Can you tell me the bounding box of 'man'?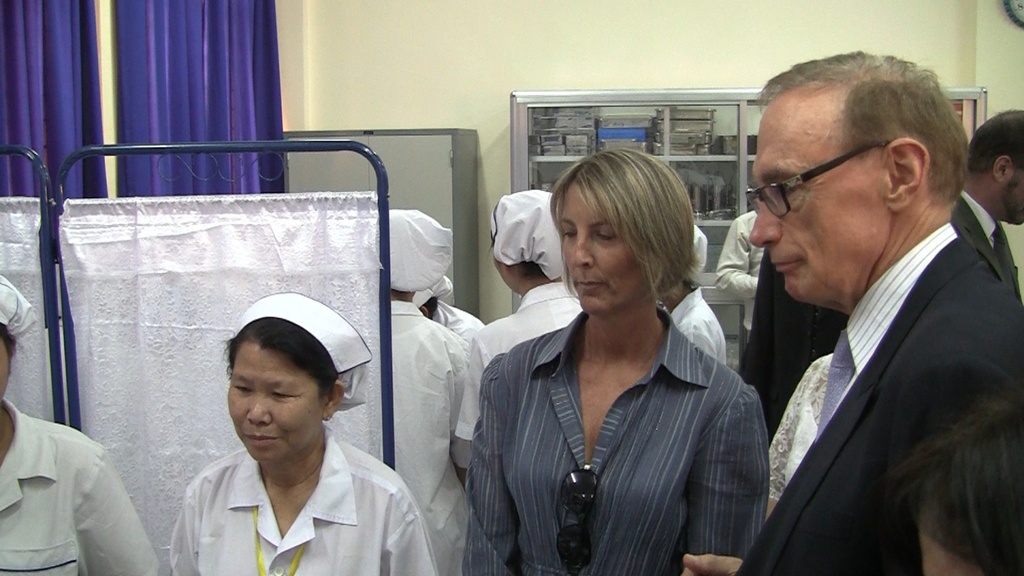
945,100,1023,305.
